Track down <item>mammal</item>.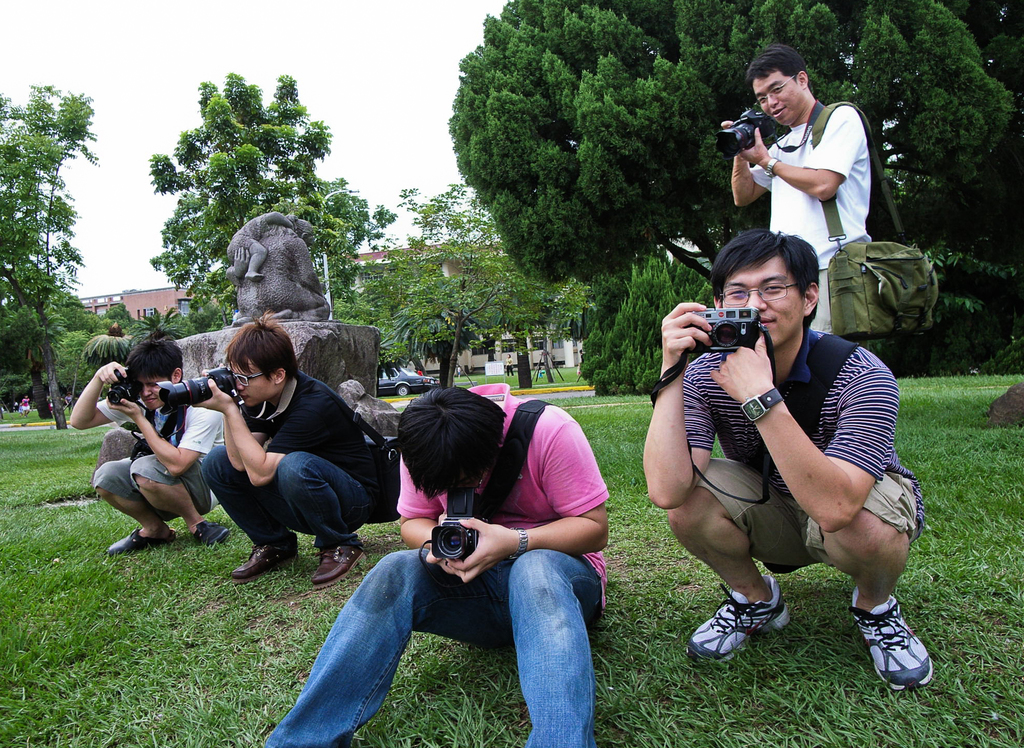
Tracked to select_region(505, 353, 516, 376).
